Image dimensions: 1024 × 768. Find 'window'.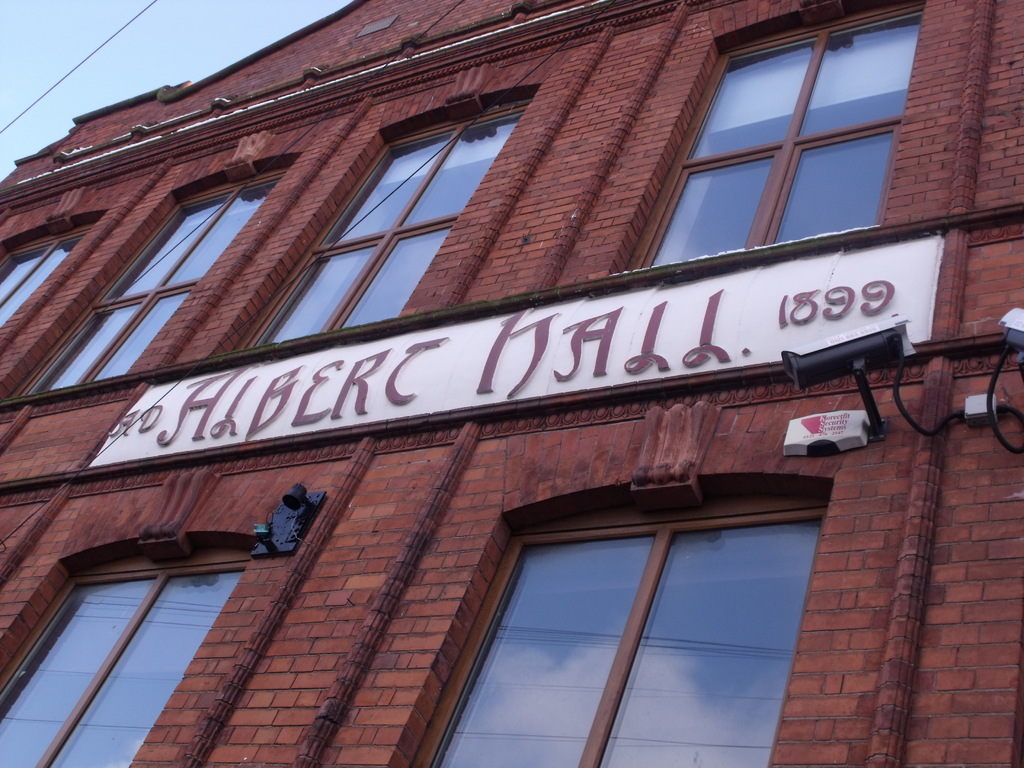
bbox=[412, 477, 843, 746].
